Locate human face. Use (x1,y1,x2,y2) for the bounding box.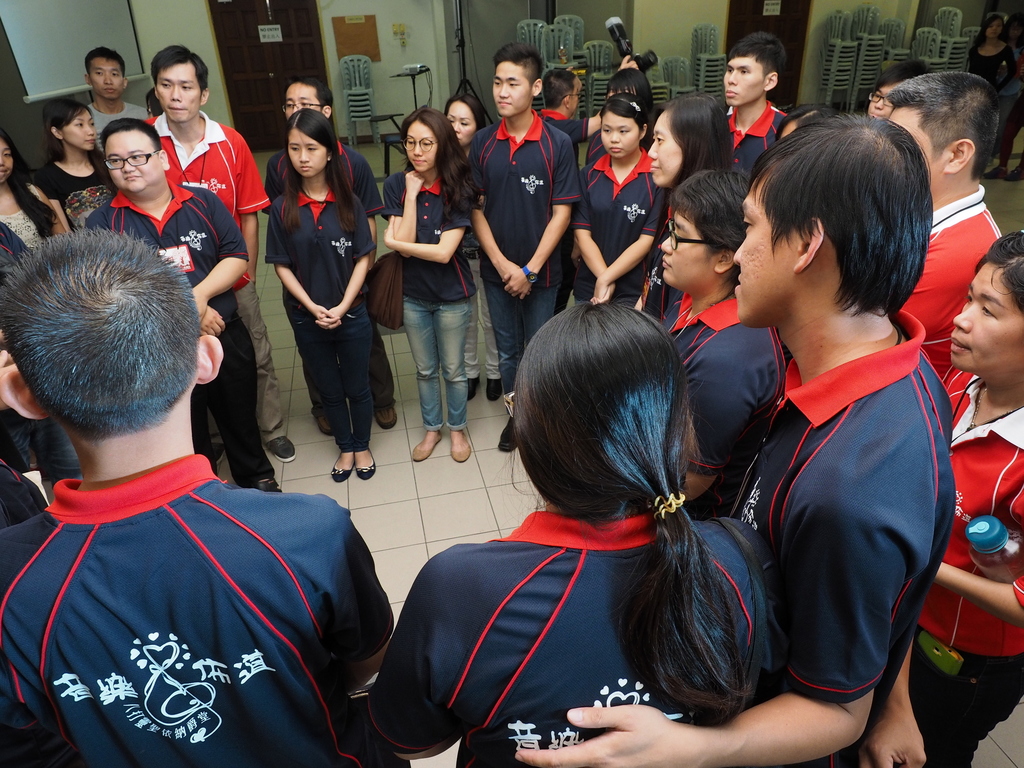
(953,262,1023,371).
